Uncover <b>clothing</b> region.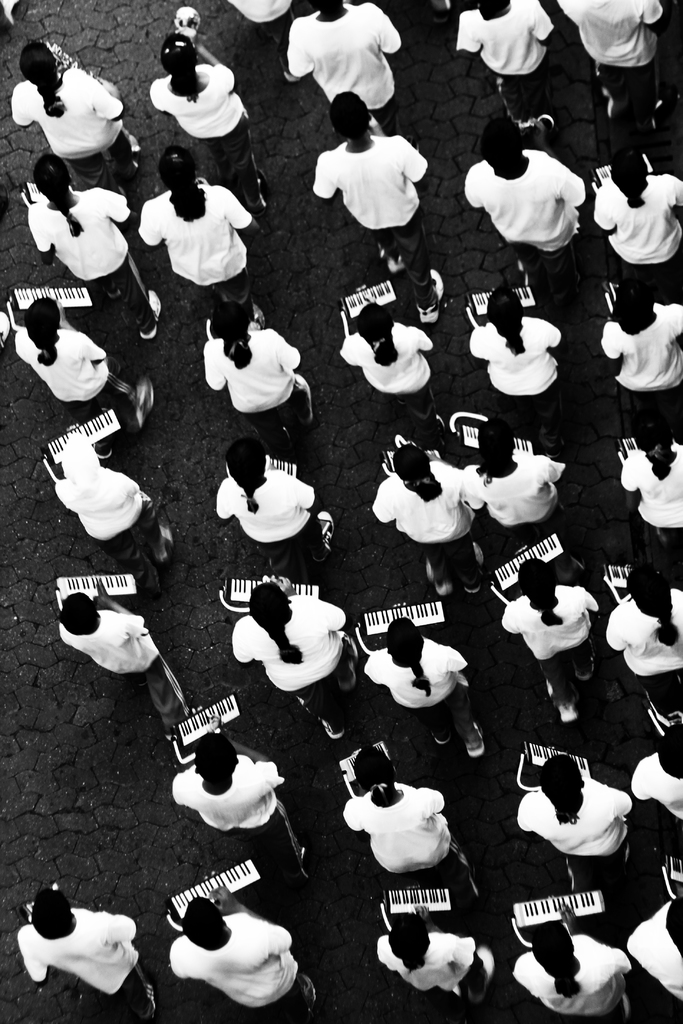
Uncovered: bbox=(31, 179, 145, 326).
